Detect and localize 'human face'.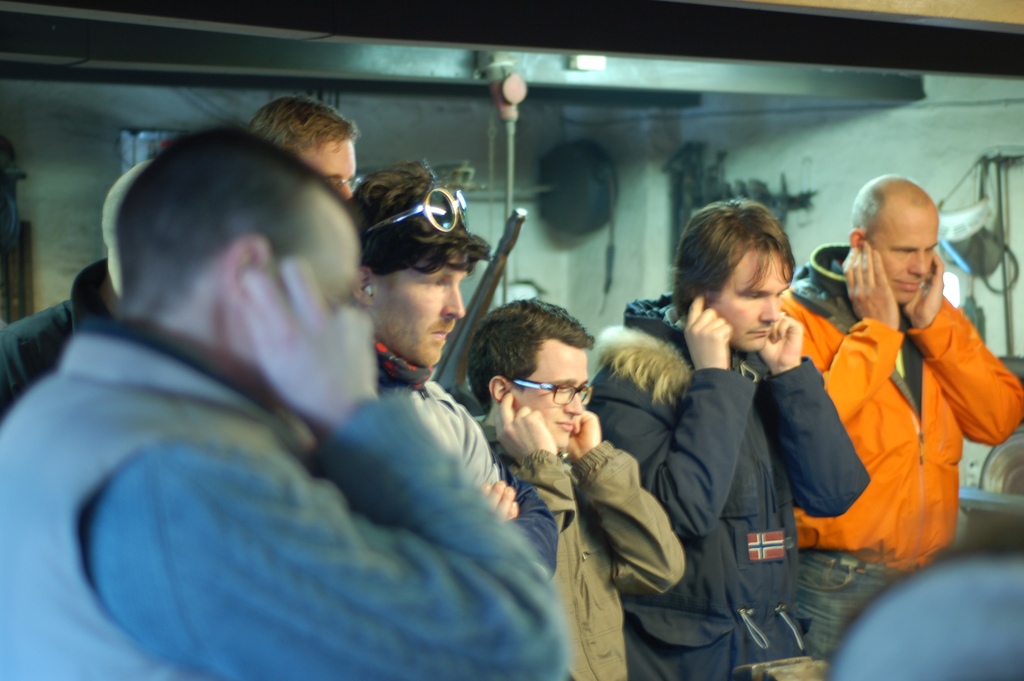
Localized at <box>309,138,358,204</box>.
